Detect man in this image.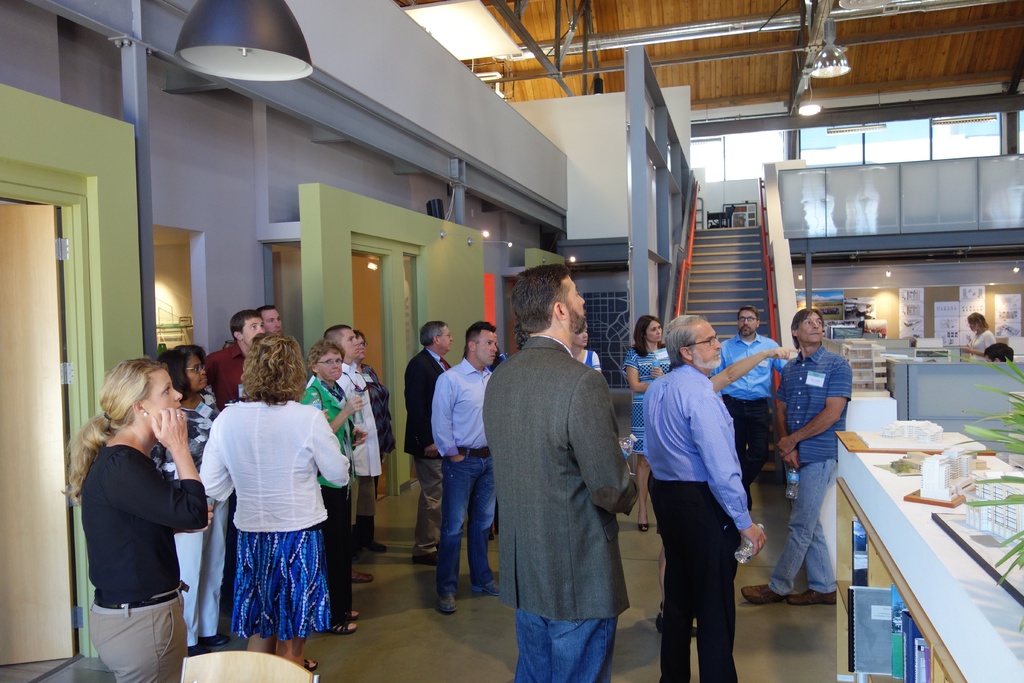
Detection: 429:319:496:613.
